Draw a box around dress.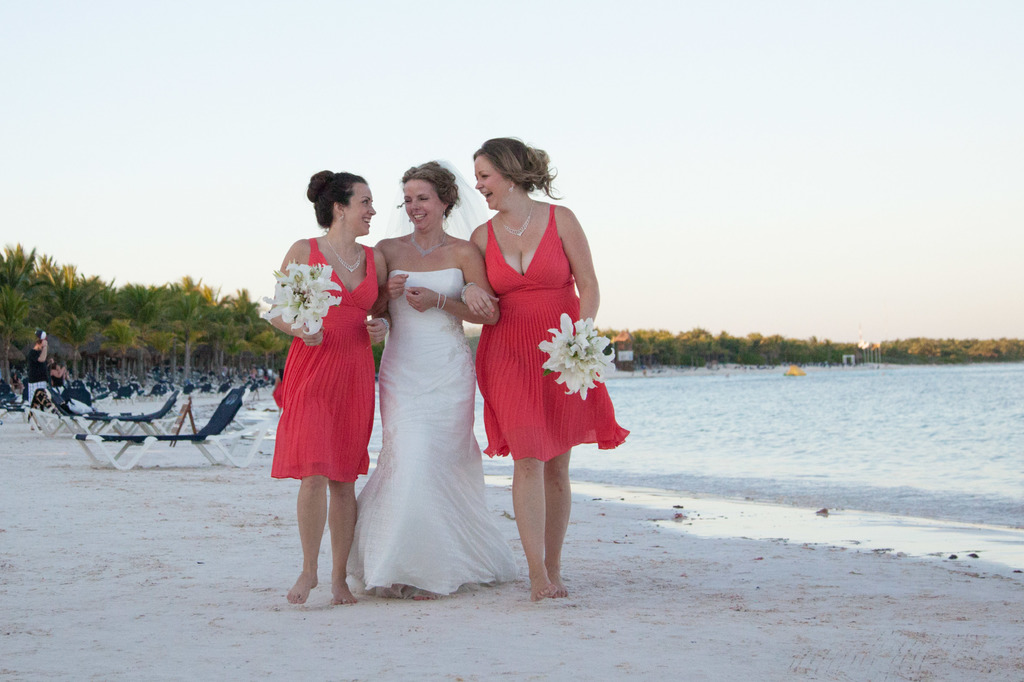
268/235/380/484.
